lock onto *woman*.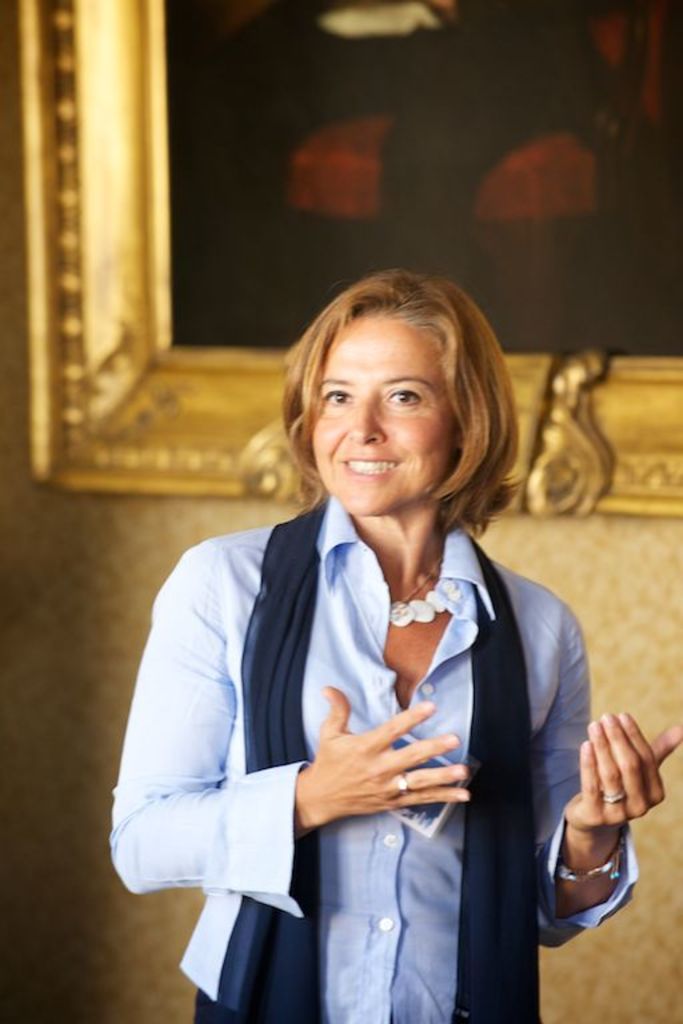
Locked: region(132, 260, 619, 1008).
